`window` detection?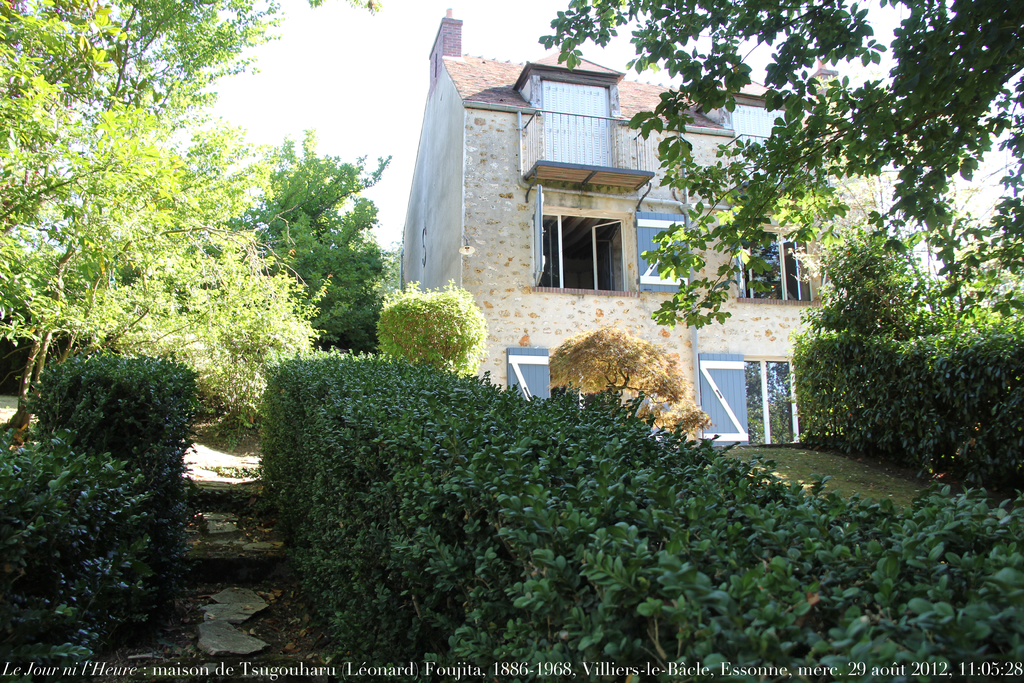
x1=734, y1=215, x2=814, y2=304
